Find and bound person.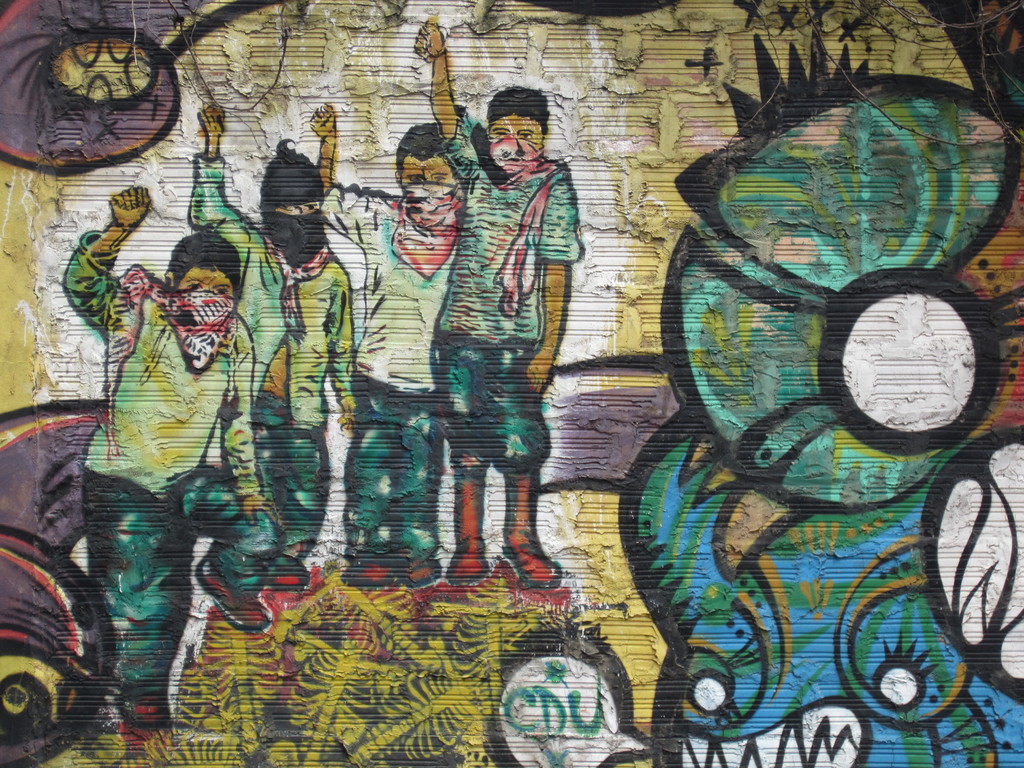
Bound: bbox=[412, 20, 589, 585].
